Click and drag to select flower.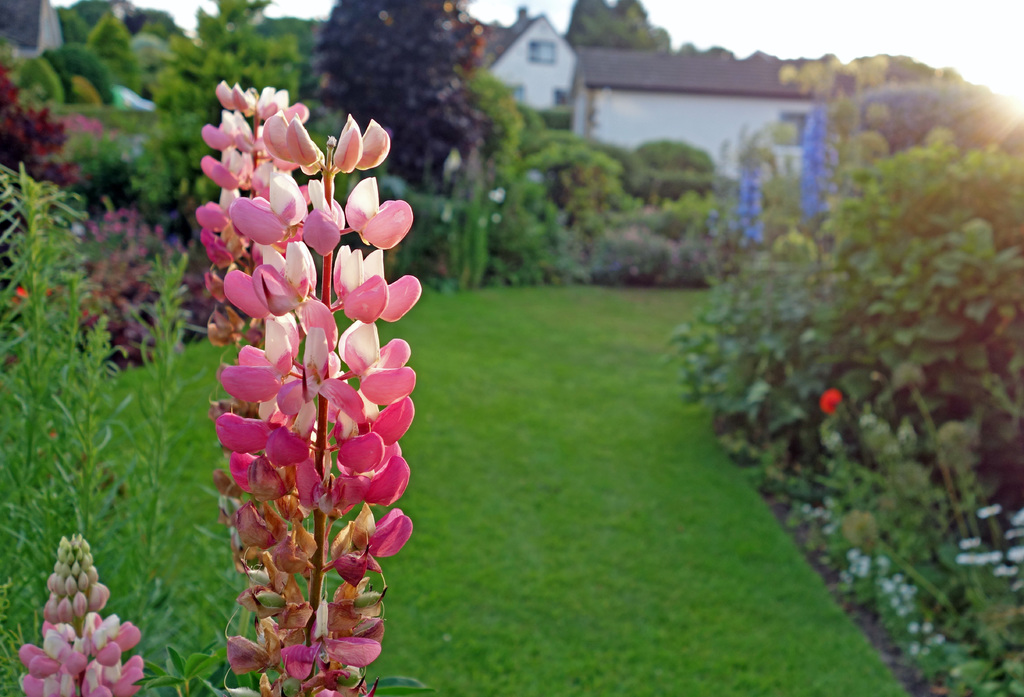
Selection: [958, 539, 980, 551].
